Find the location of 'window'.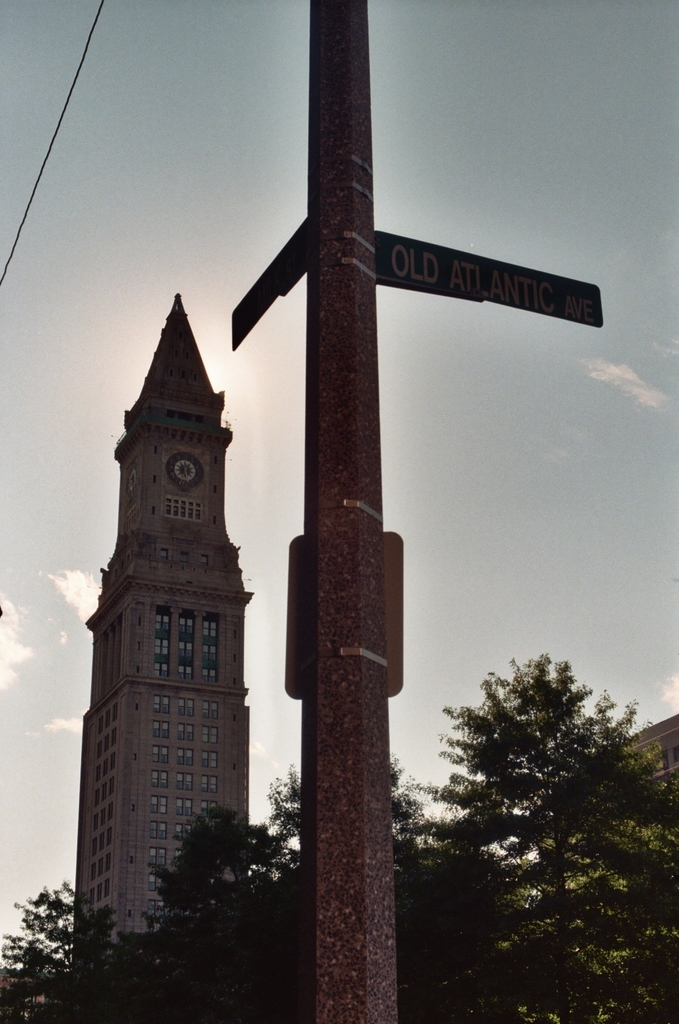
Location: [94, 760, 101, 781].
